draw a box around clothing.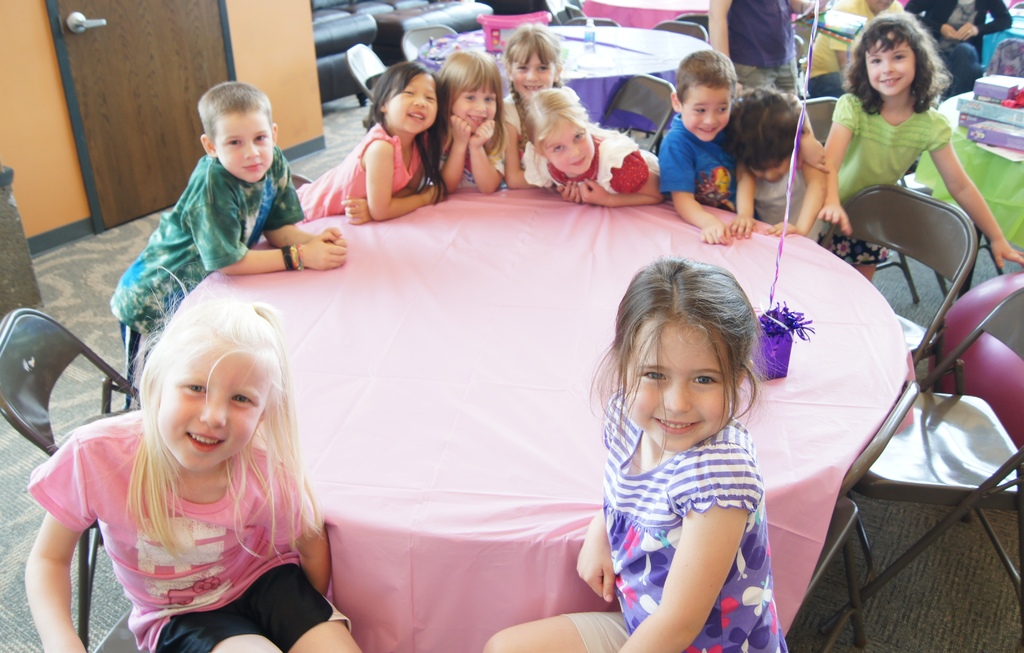
556 393 778 647.
